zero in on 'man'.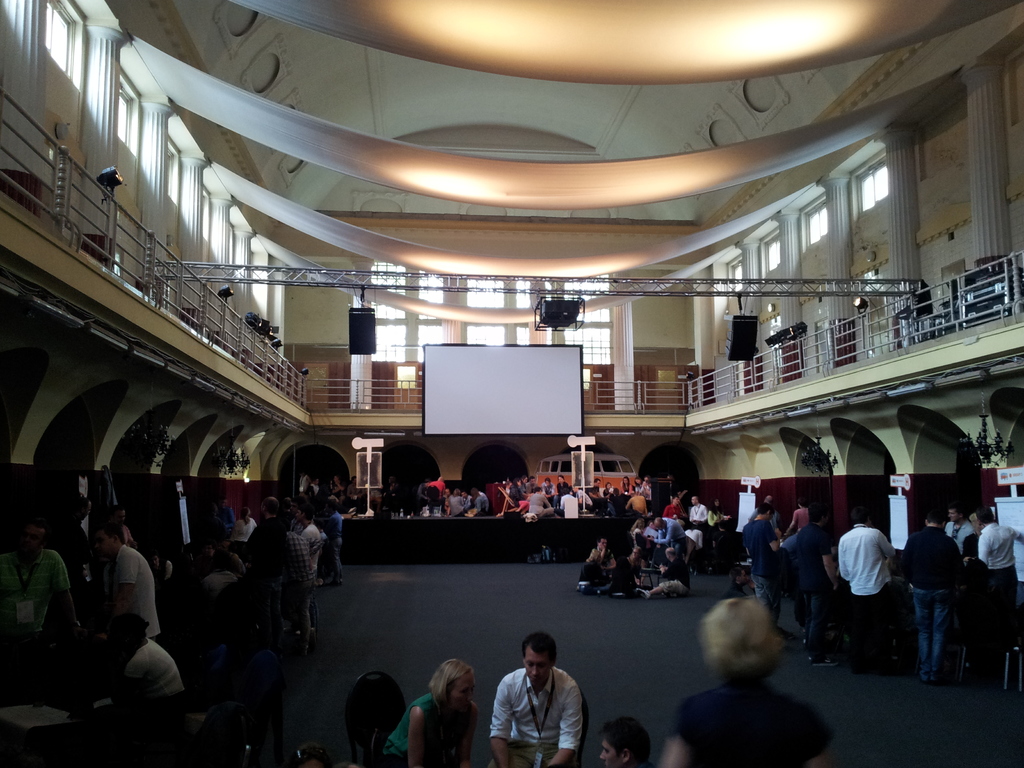
Zeroed in: 652:511:692:565.
